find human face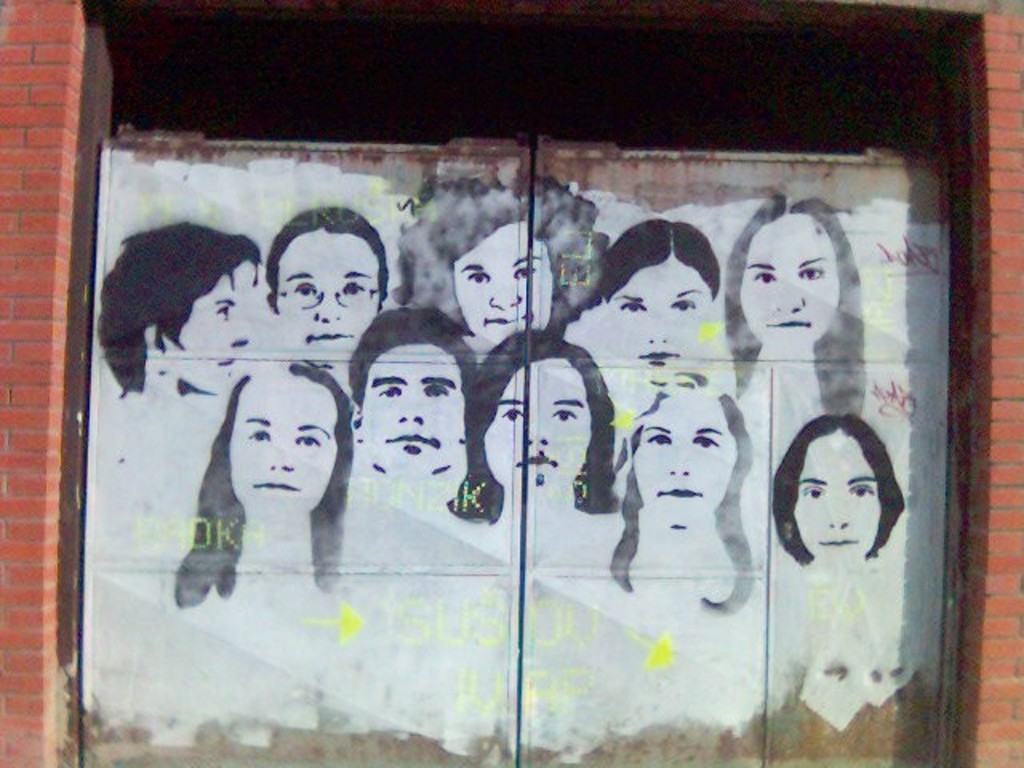
<bbox>165, 274, 258, 397</bbox>
